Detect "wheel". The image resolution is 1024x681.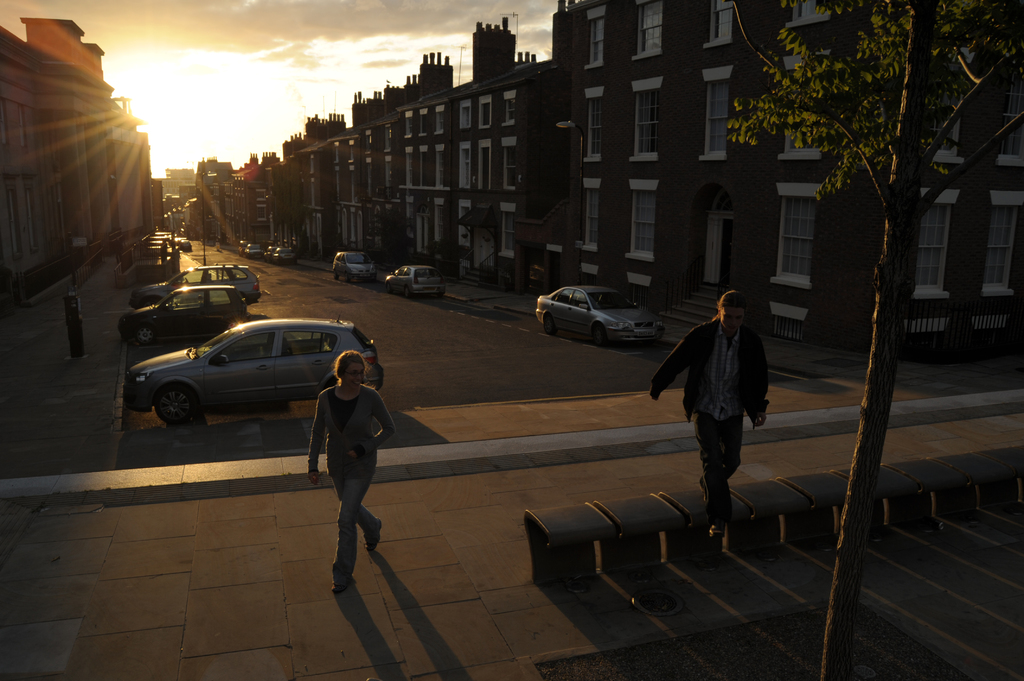
143:297:161:308.
